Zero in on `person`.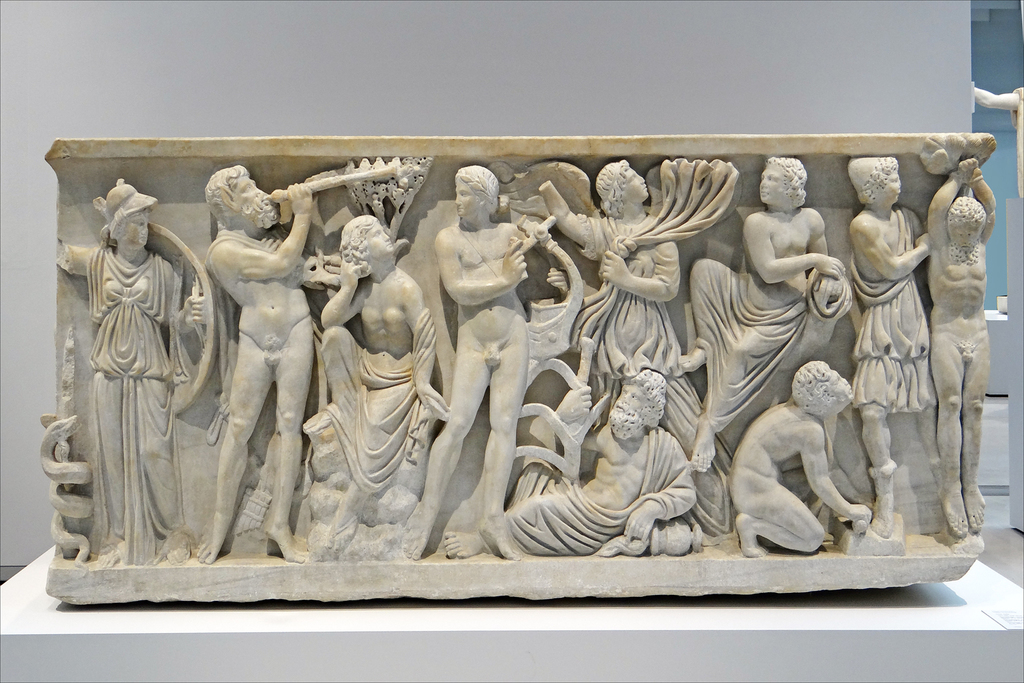
Zeroed in: locate(434, 161, 536, 553).
